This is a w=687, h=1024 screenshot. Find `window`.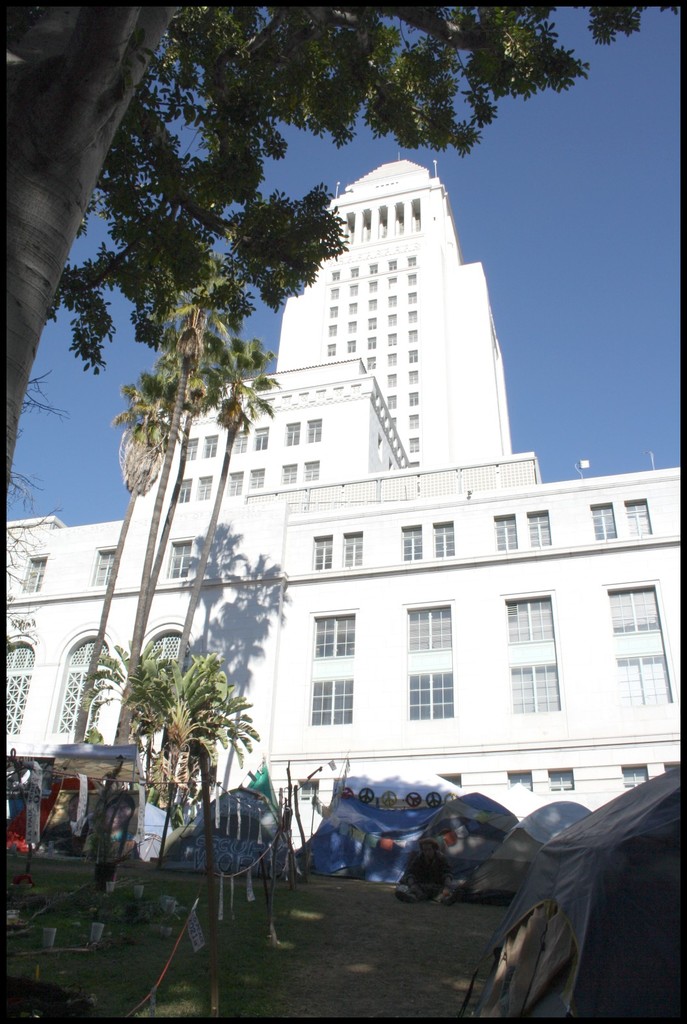
Bounding box: box(362, 210, 371, 240).
